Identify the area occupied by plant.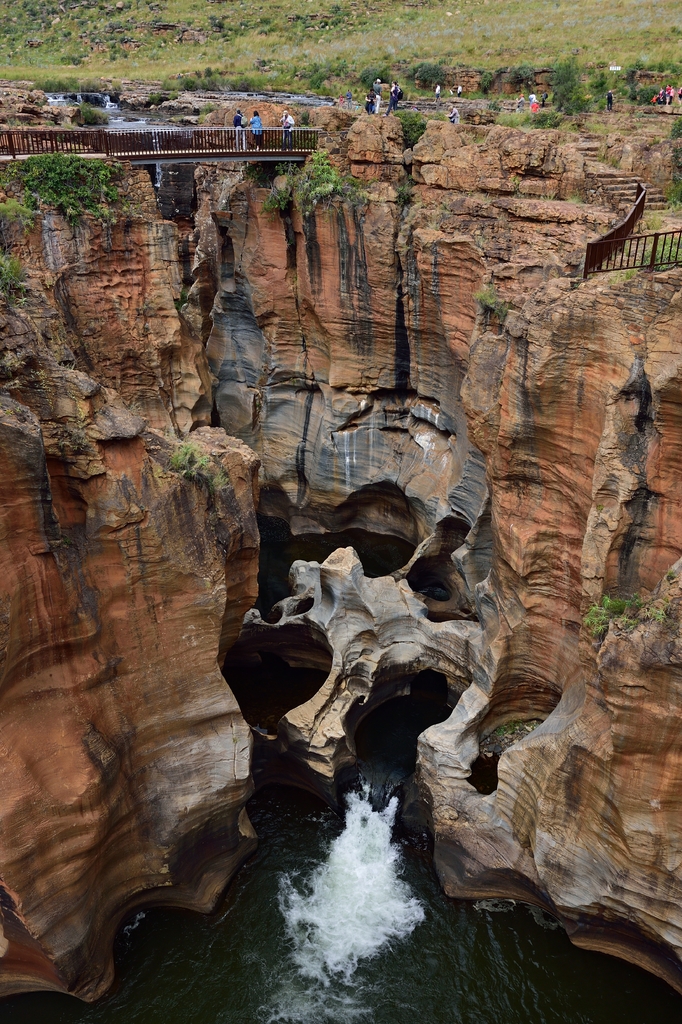
Area: [8, 147, 133, 239].
